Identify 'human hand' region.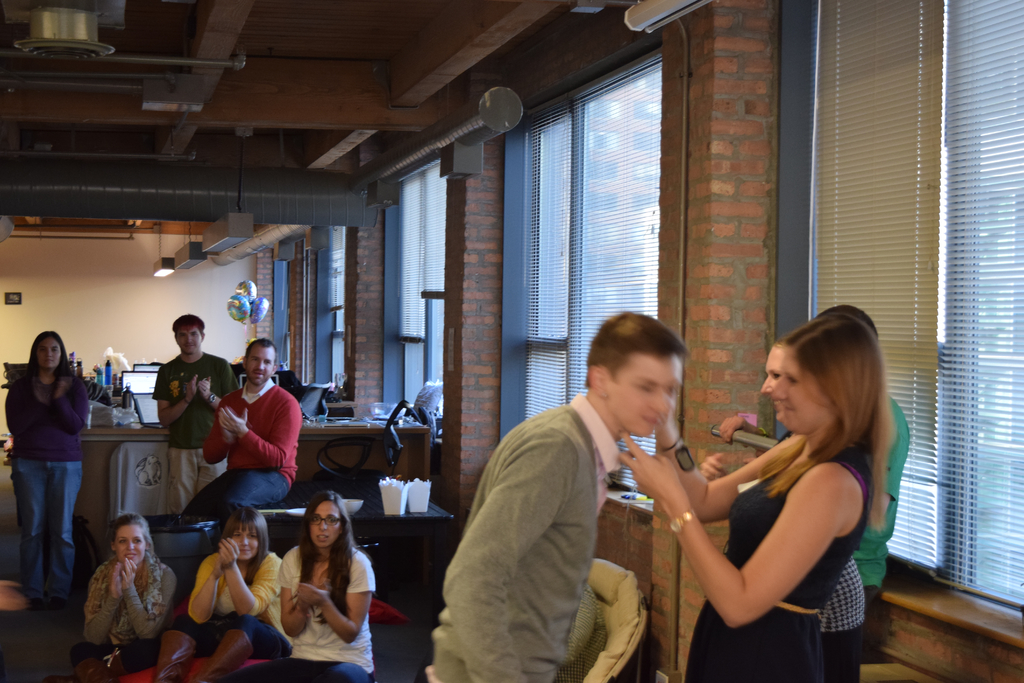
Region: (x1=198, y1=378, x2=213, y2=402).
